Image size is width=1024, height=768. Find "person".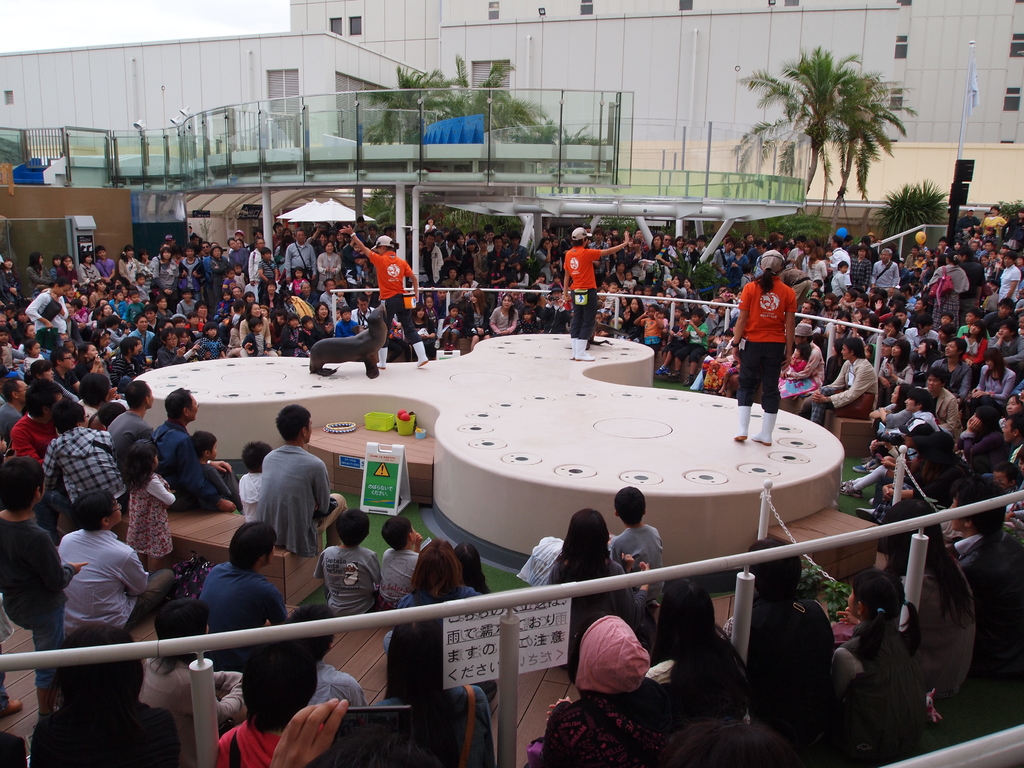
select_region(503, 233, 511, 244).
